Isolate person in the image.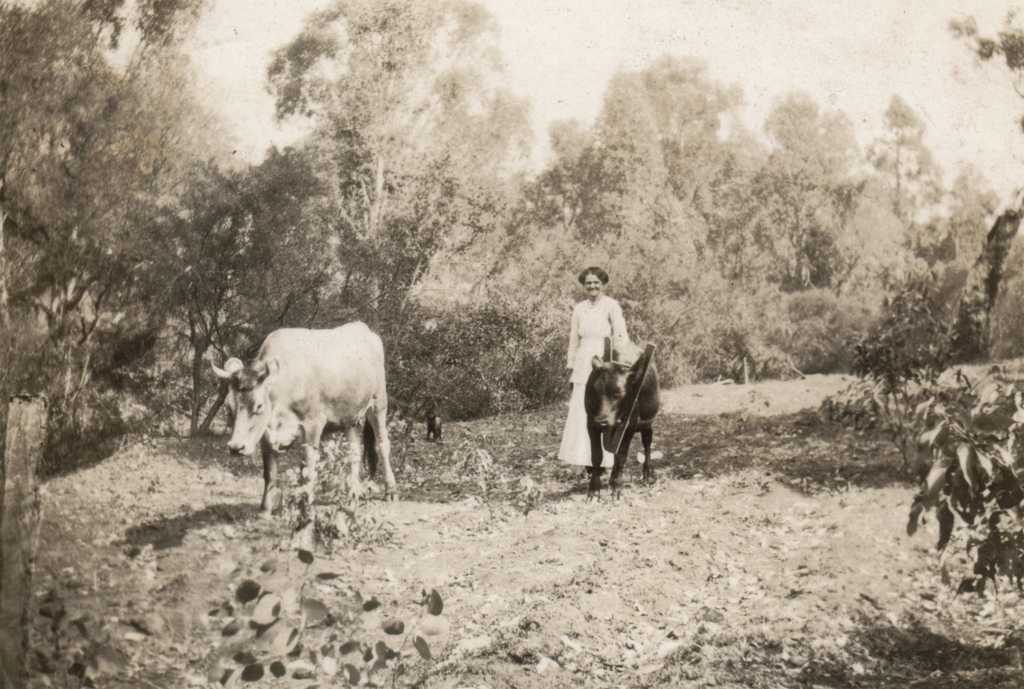
Isolated region: bbox=[556, 262, 637, 483].
